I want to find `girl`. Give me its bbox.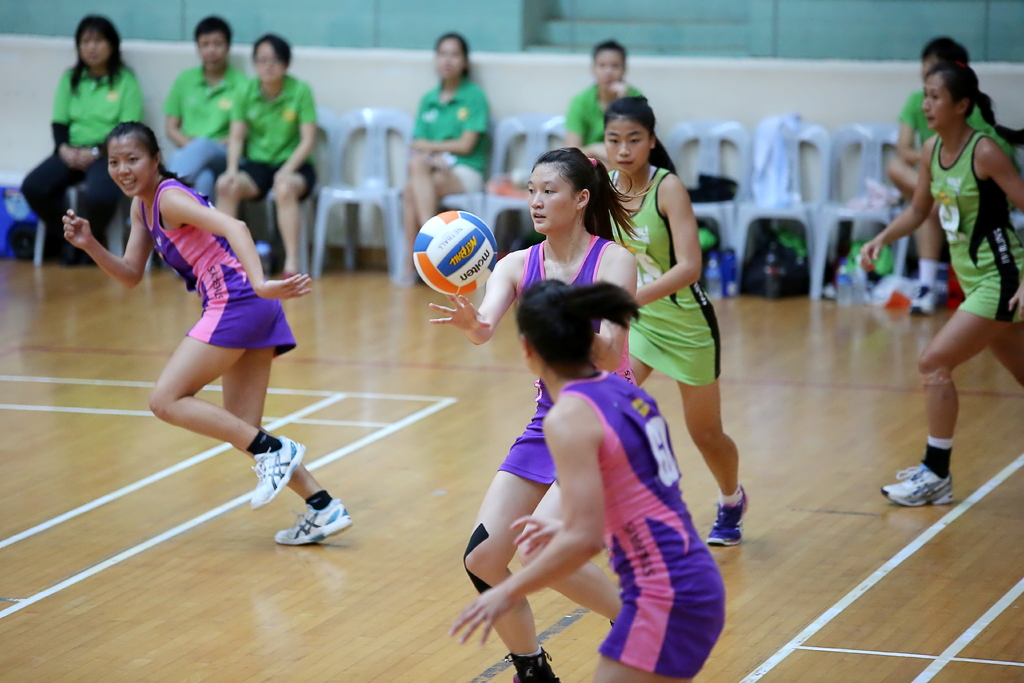
box=[604, 96, 751, 552].
